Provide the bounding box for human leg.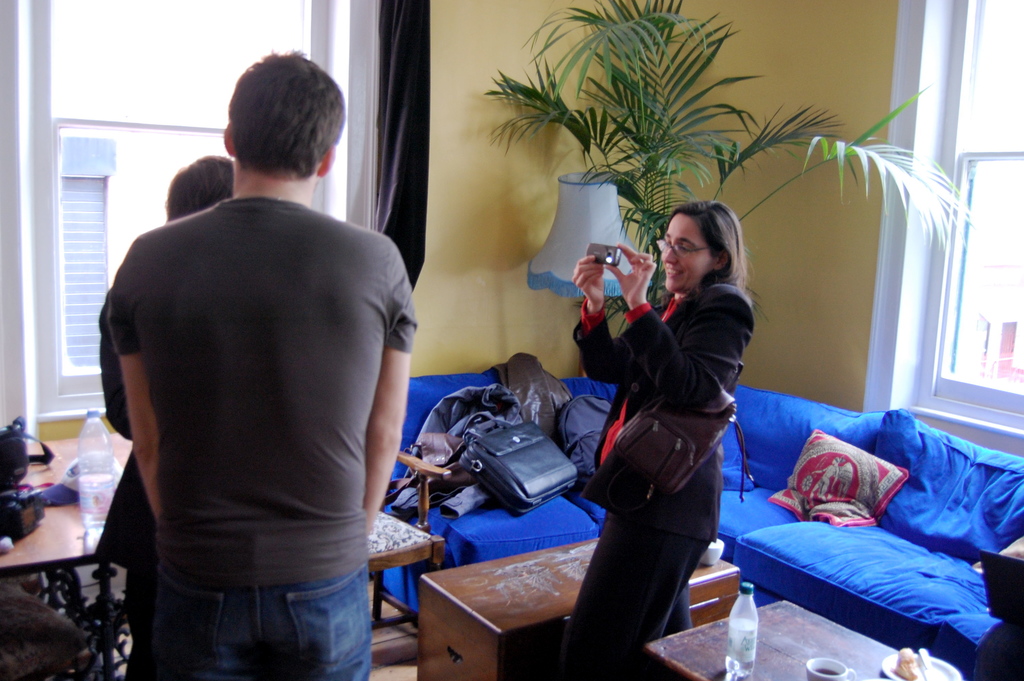
BBox(564, 511, 712, 680).
